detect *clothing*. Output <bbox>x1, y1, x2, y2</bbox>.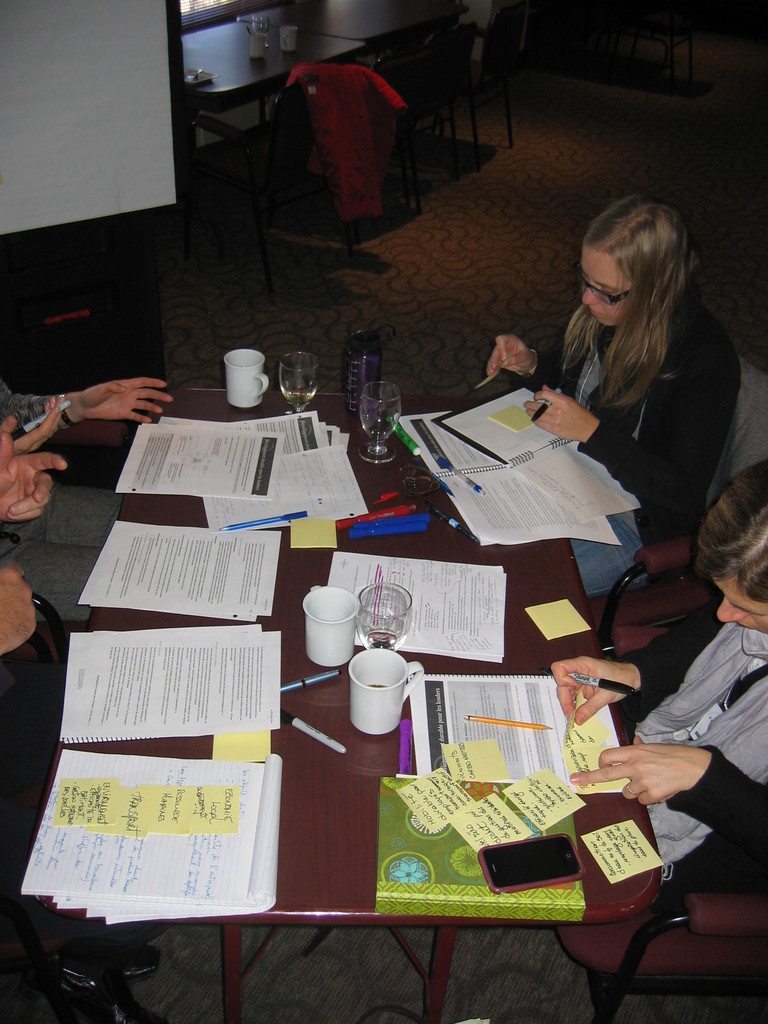
<bbox>0, 596, 67, 902</bbox>.
